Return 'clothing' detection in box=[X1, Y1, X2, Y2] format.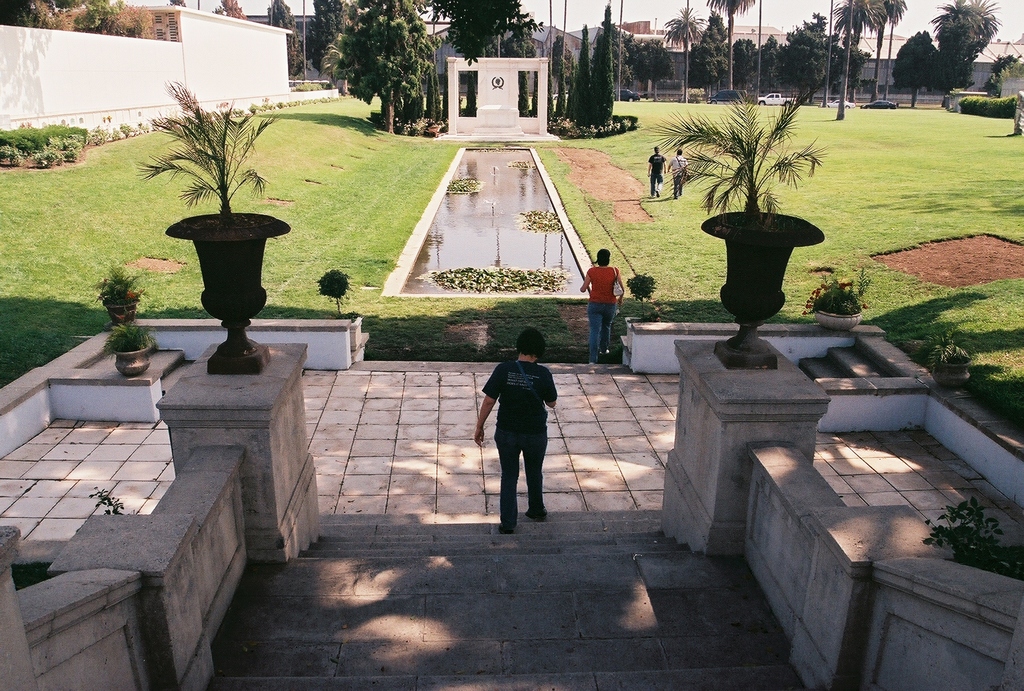
box=[582, 260, 619, 363].
